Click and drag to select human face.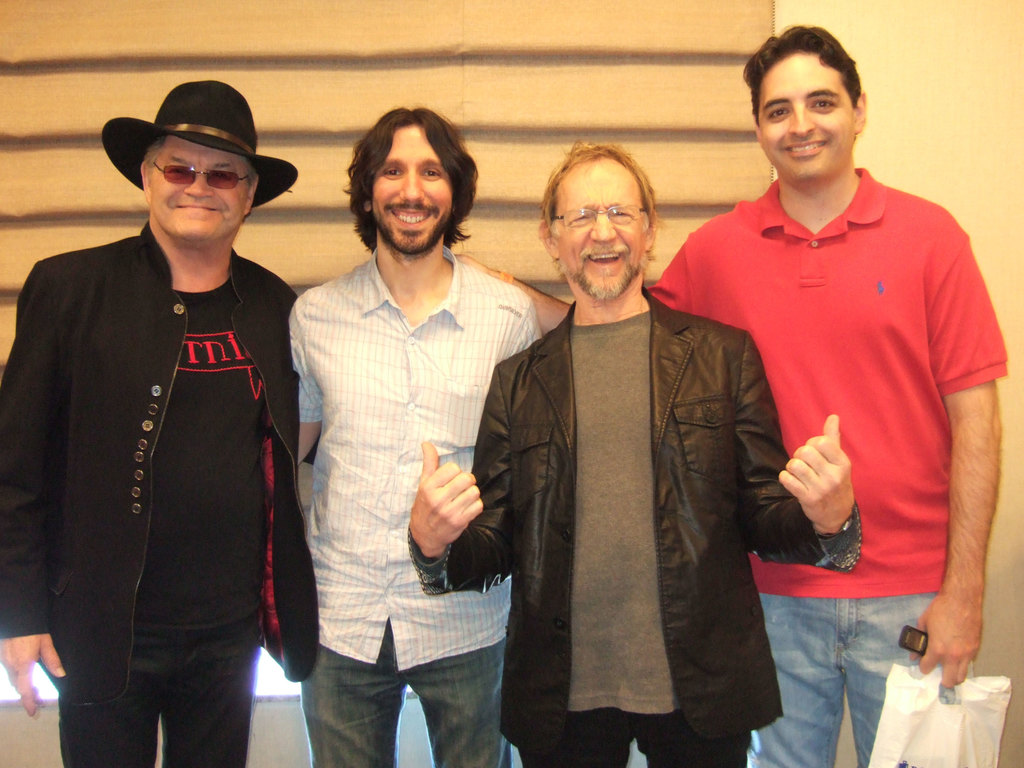
Selection: rect(371, 121, 454, 254).
